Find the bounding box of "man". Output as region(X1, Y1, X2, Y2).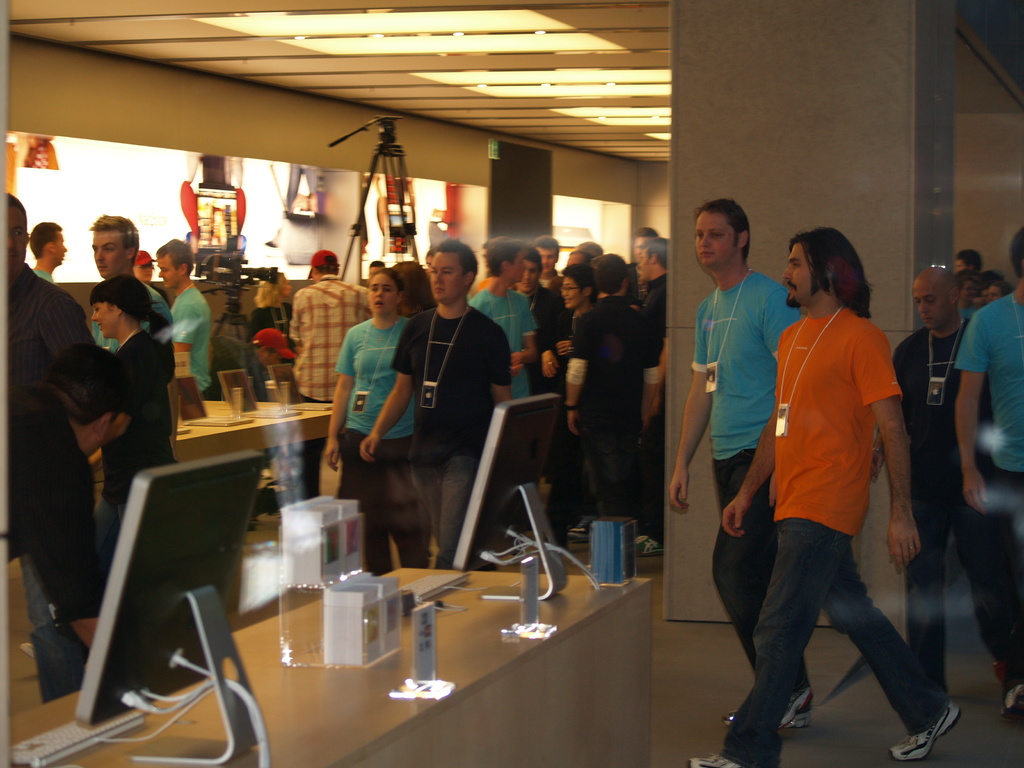
region(31, 221, 67, 284).
